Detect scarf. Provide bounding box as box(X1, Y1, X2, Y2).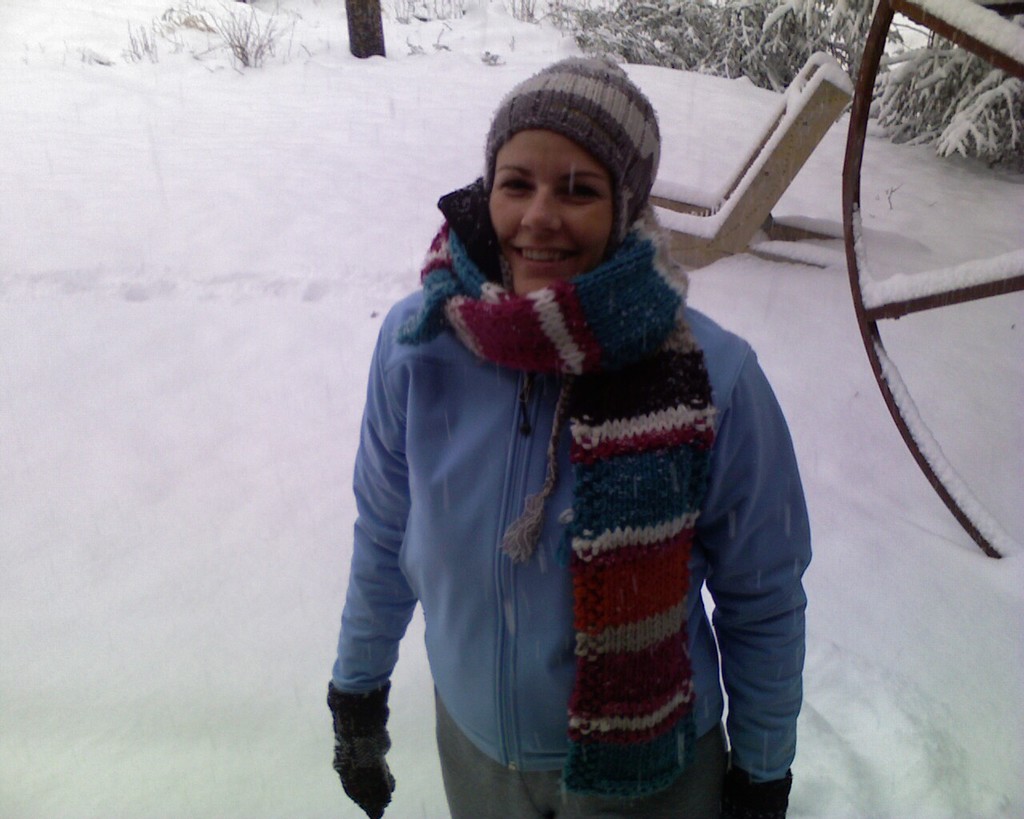
box(394, 173, 735, 810).
